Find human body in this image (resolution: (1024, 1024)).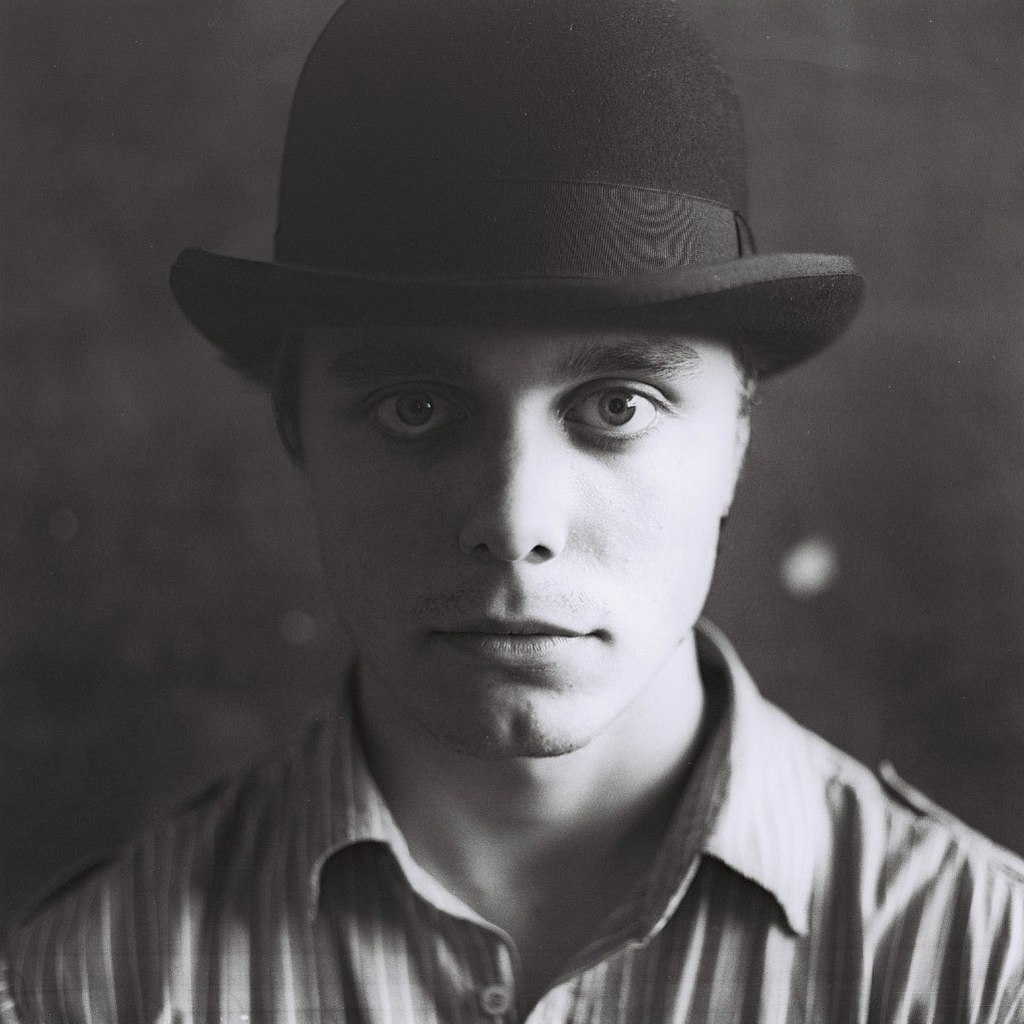
pyautogui.locateOnScreen(38, 124, 998, 1014).
